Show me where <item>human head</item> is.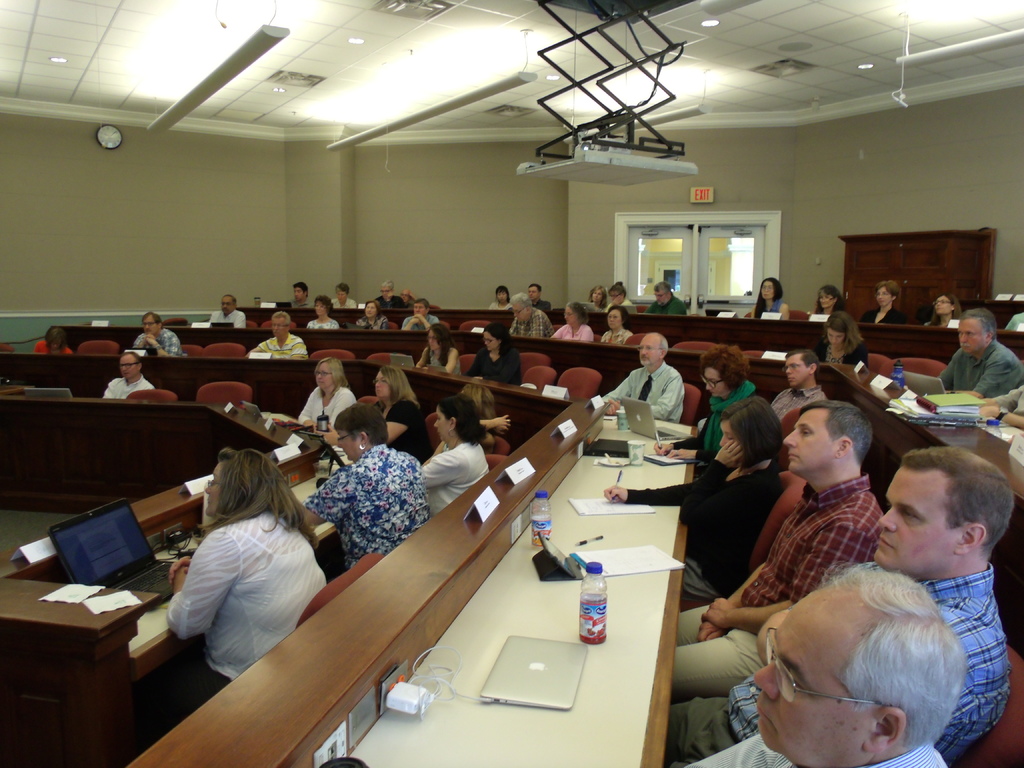
<item>human head</item> is at locate(364, 300, 377, 319).
